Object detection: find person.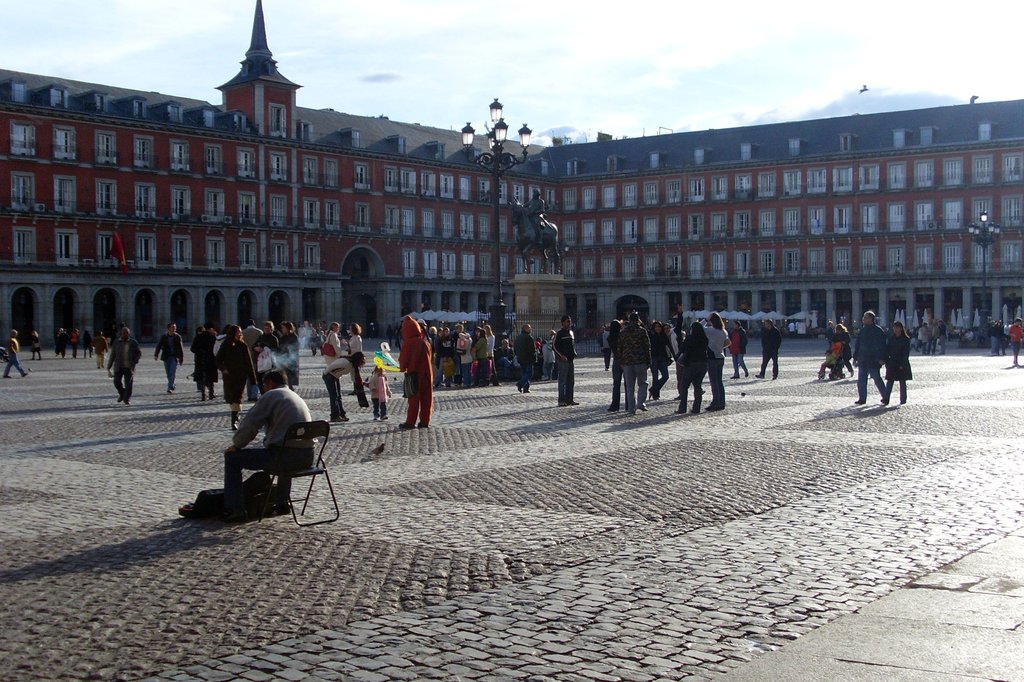
366:359:391:417.
